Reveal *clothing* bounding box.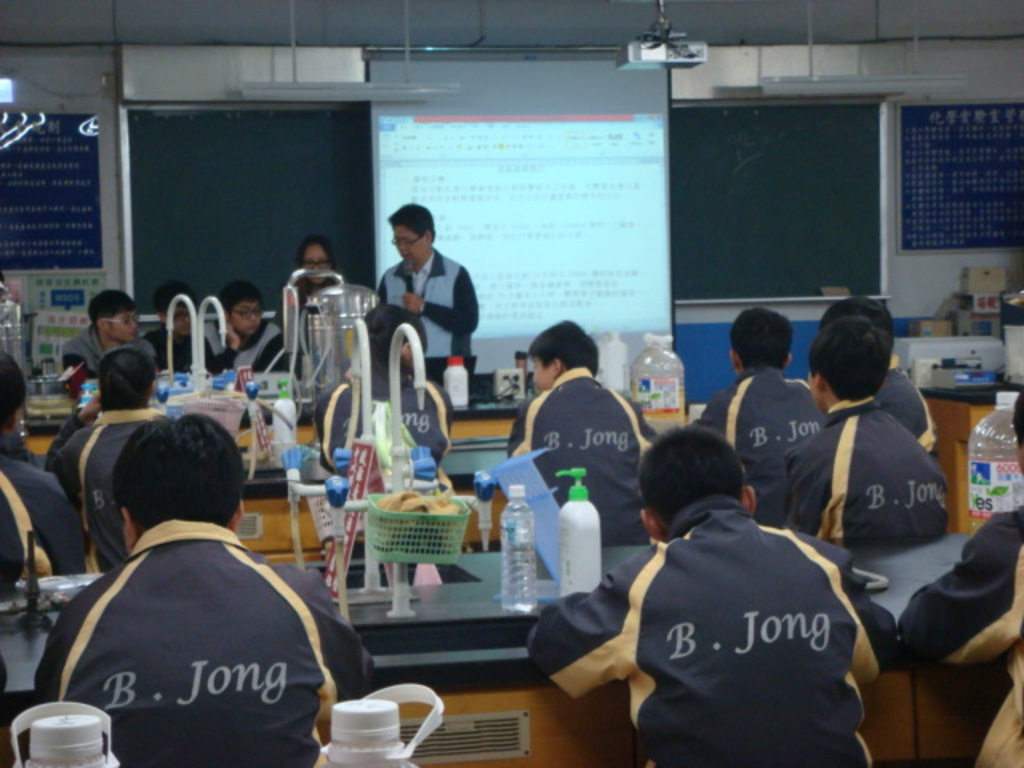
Revealed: (872,352,936,453).
